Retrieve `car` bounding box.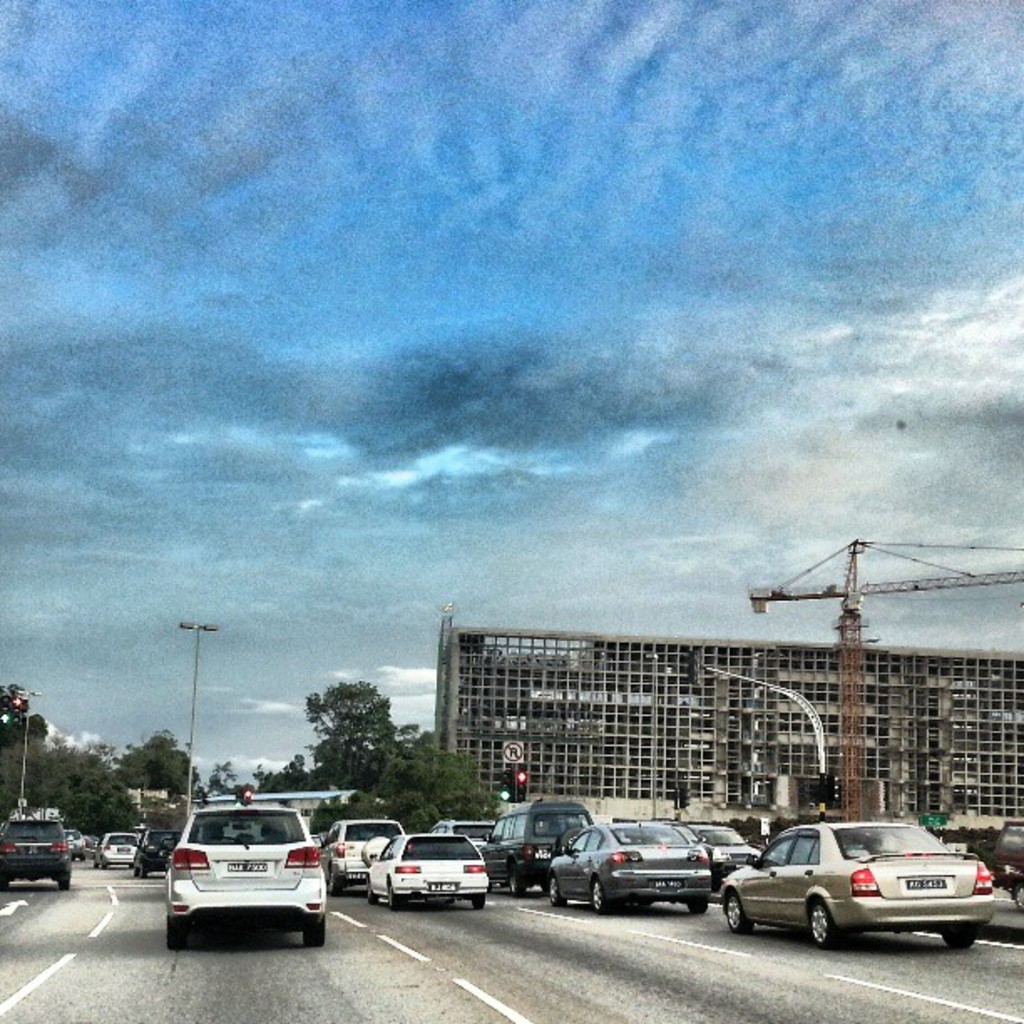
Bounding box: 550,825,718,919.
